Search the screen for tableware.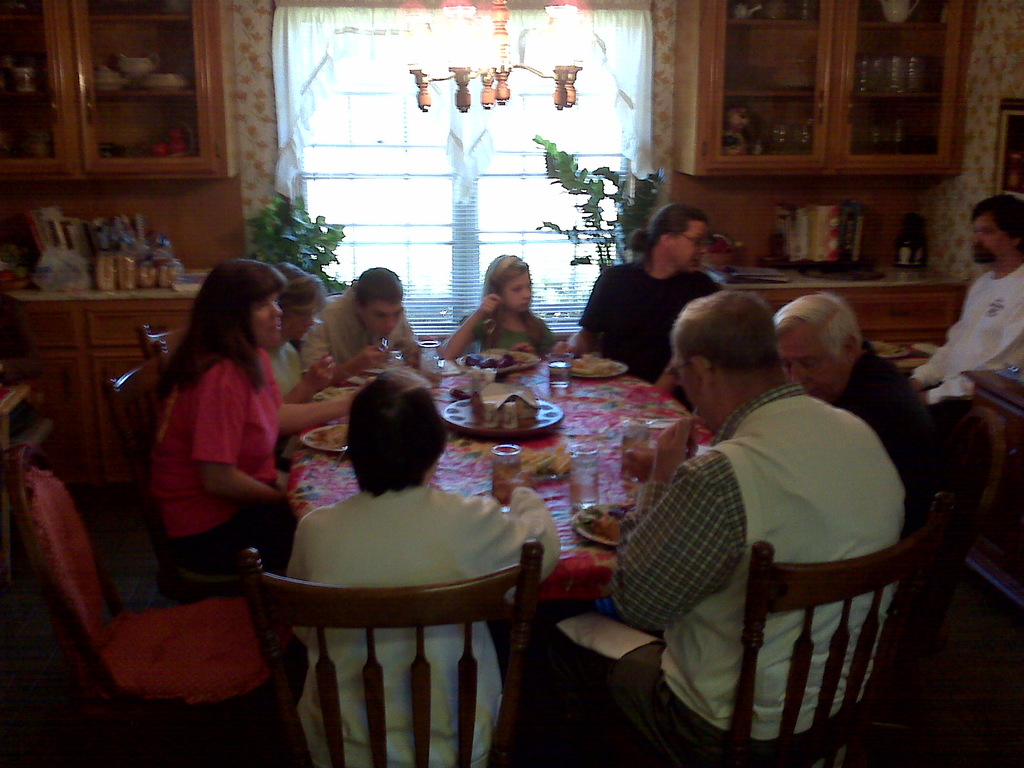
Found at left=548, top=353, right=576, bottom=387.
